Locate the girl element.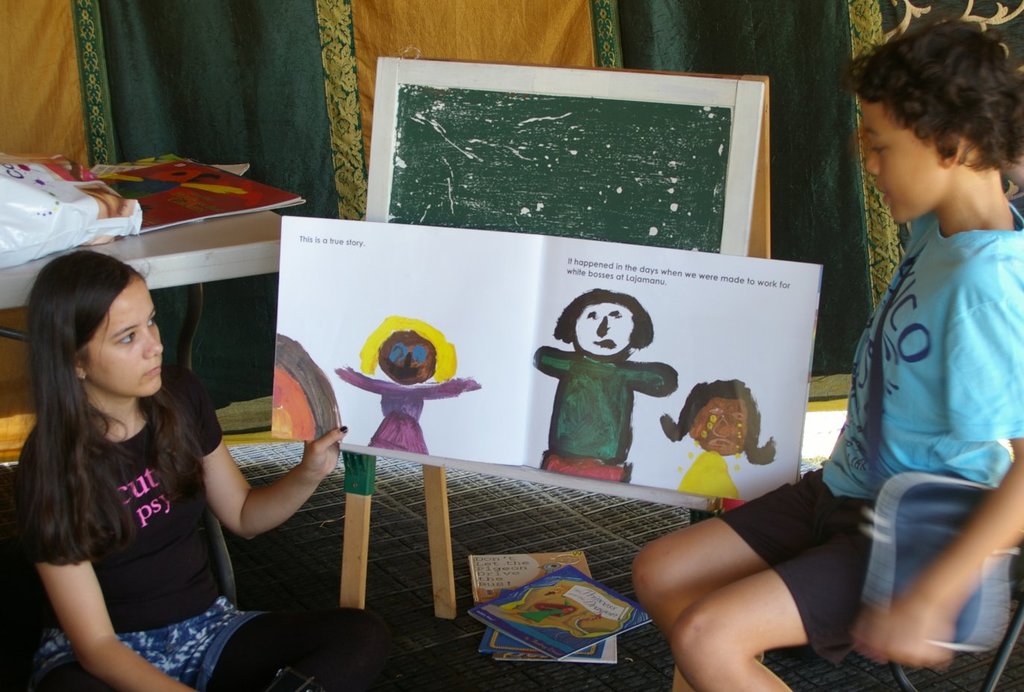
Element bbox: [0,239,391,691].
